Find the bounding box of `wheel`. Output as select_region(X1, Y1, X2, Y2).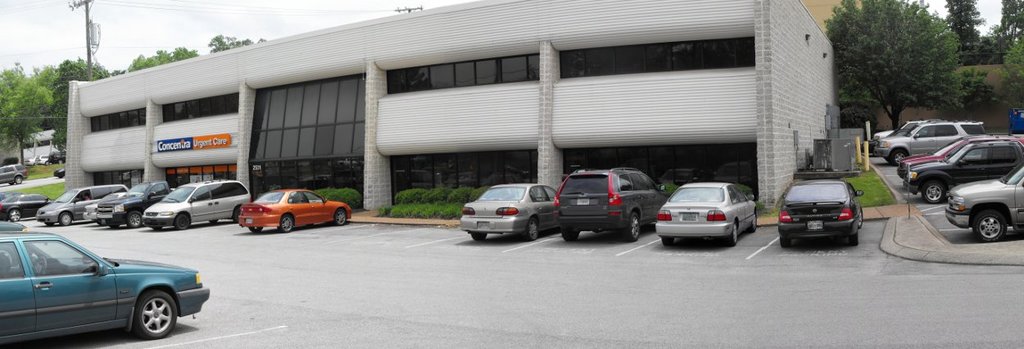
select_region(109, 224, 119, 231).
